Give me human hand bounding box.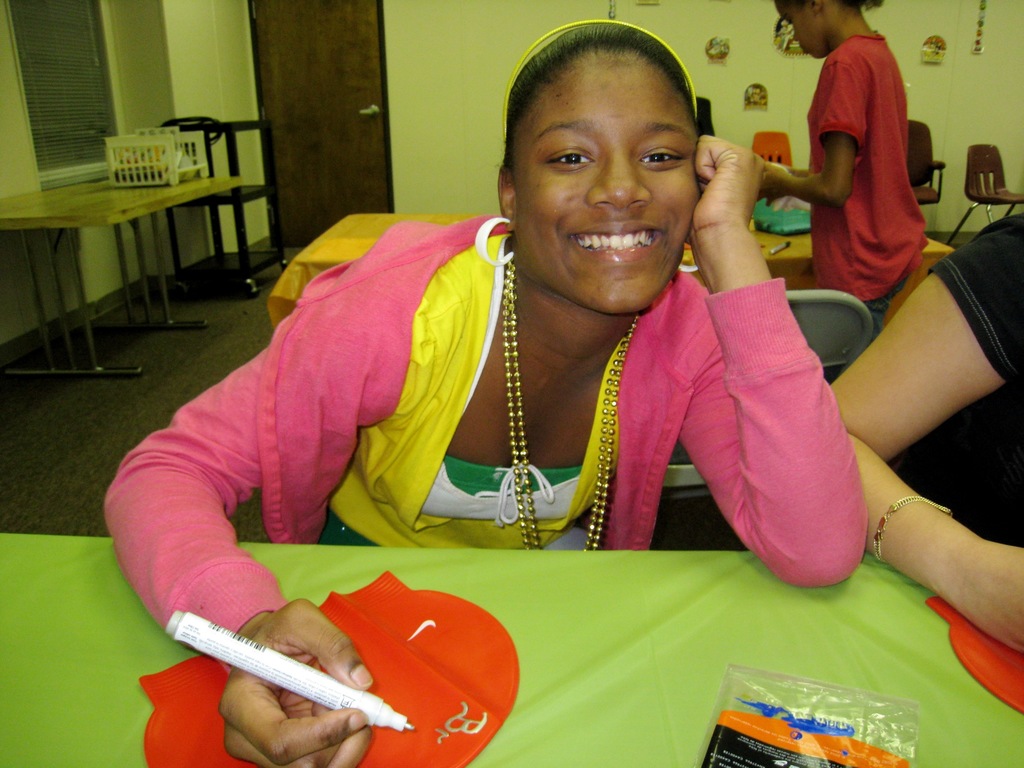
box=[190, 598, 375, 750].
